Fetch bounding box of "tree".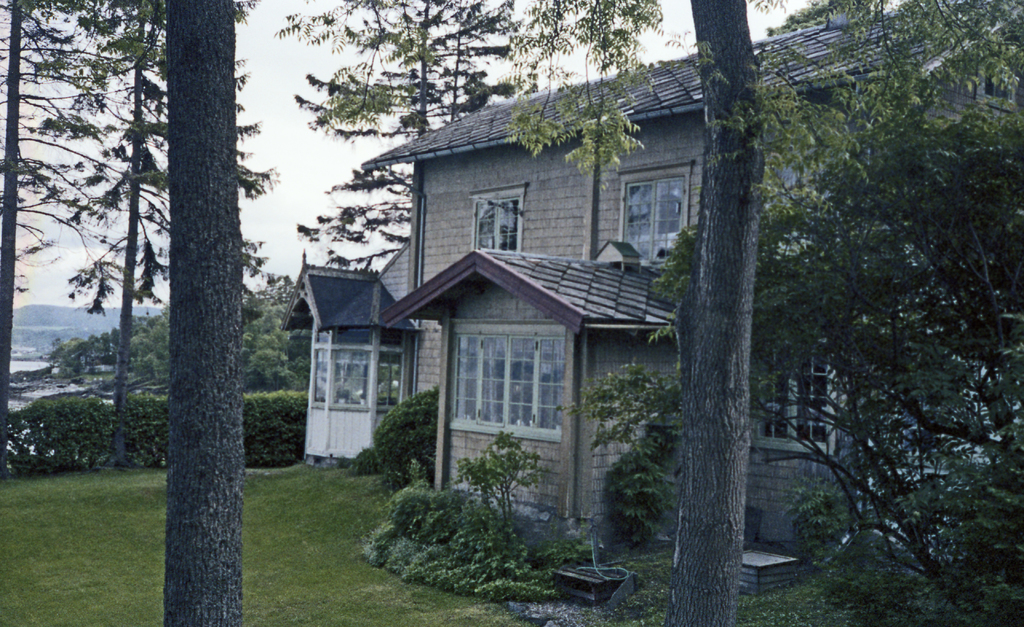
Bbox: locate(29, 0, 263, 427).
